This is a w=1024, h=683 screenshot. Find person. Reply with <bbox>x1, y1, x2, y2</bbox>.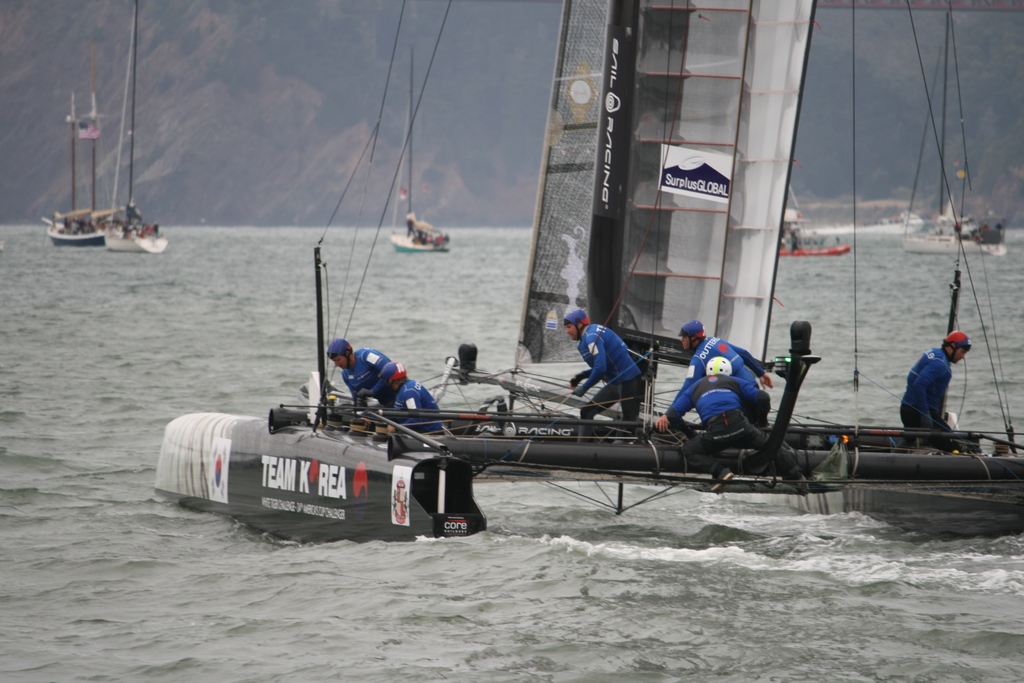
<bbox>653, 318, 774, 426</bbox>.
